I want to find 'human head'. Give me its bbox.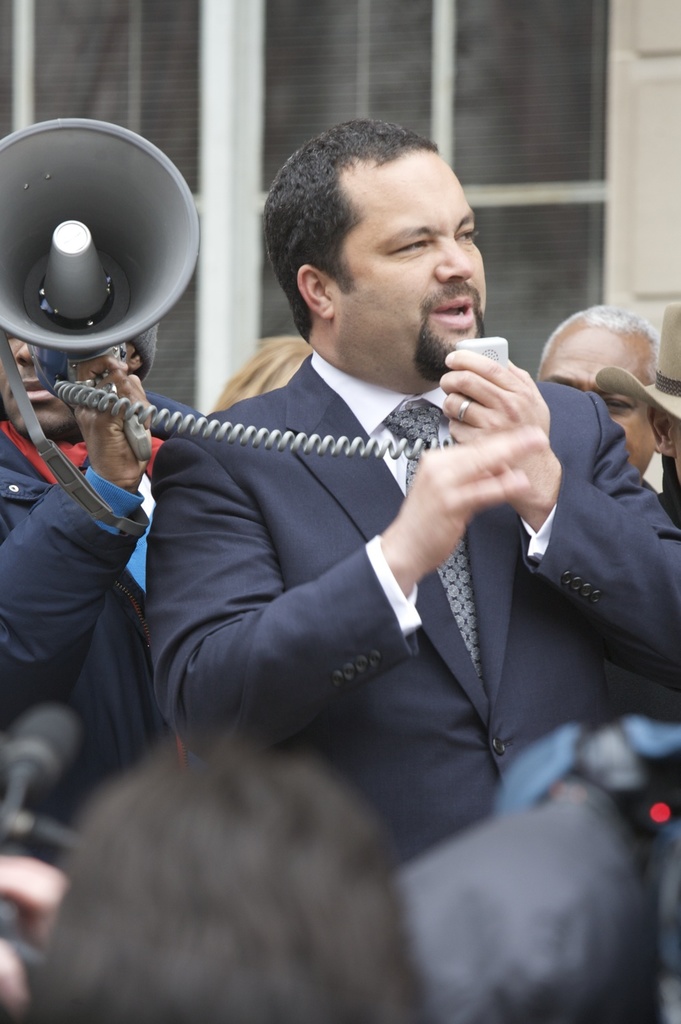
<box>208,331,314,410</box>.
